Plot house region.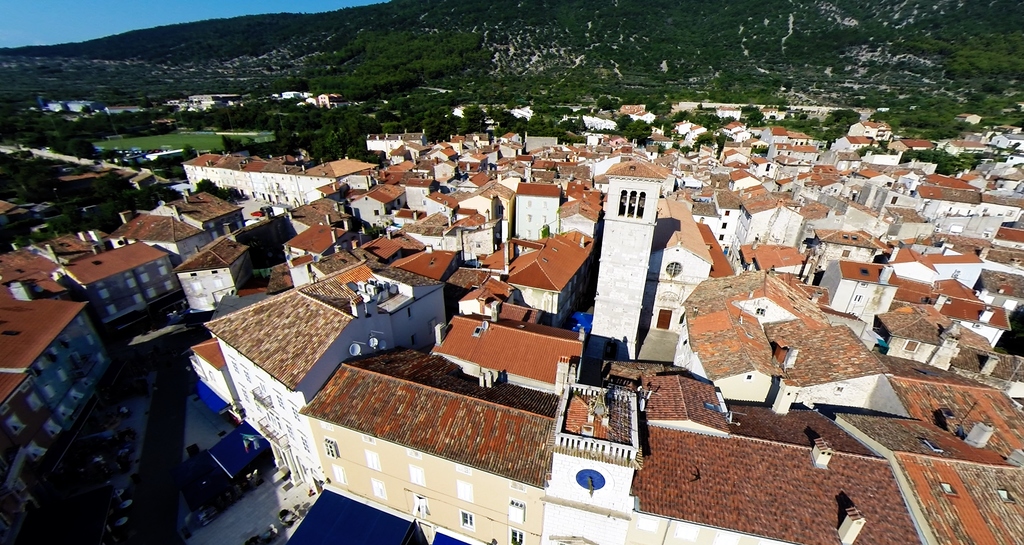
Plotted at bbox=(819, 109, 1000, 522).
